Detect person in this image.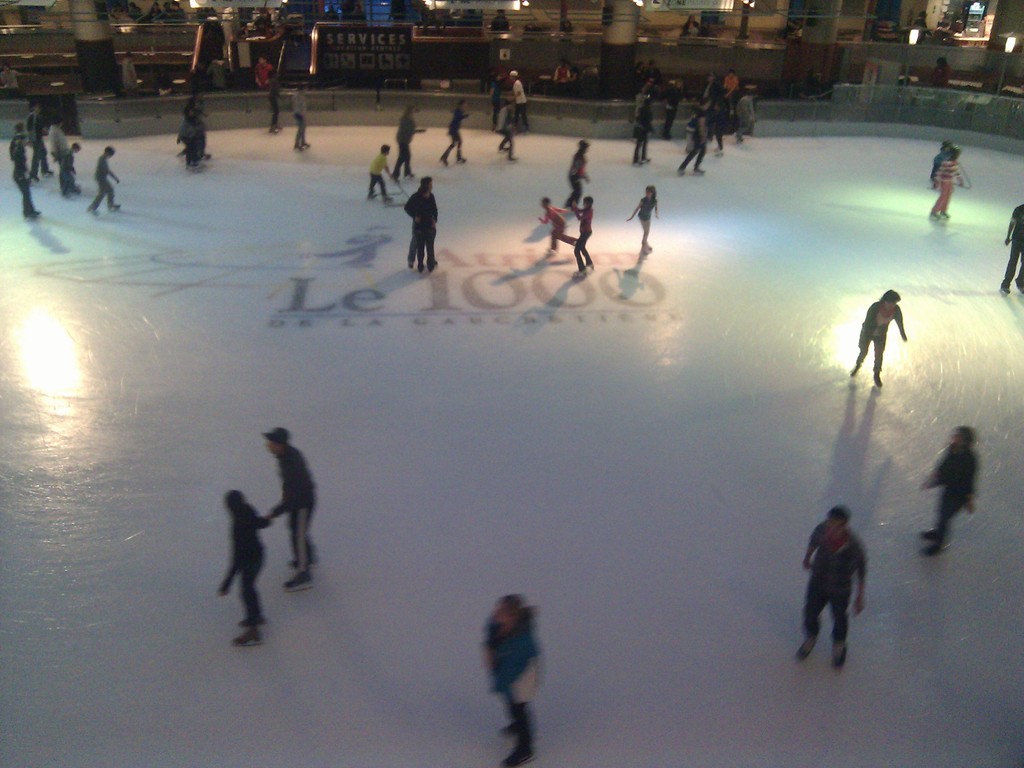
Detection: 936 148 970 220.
